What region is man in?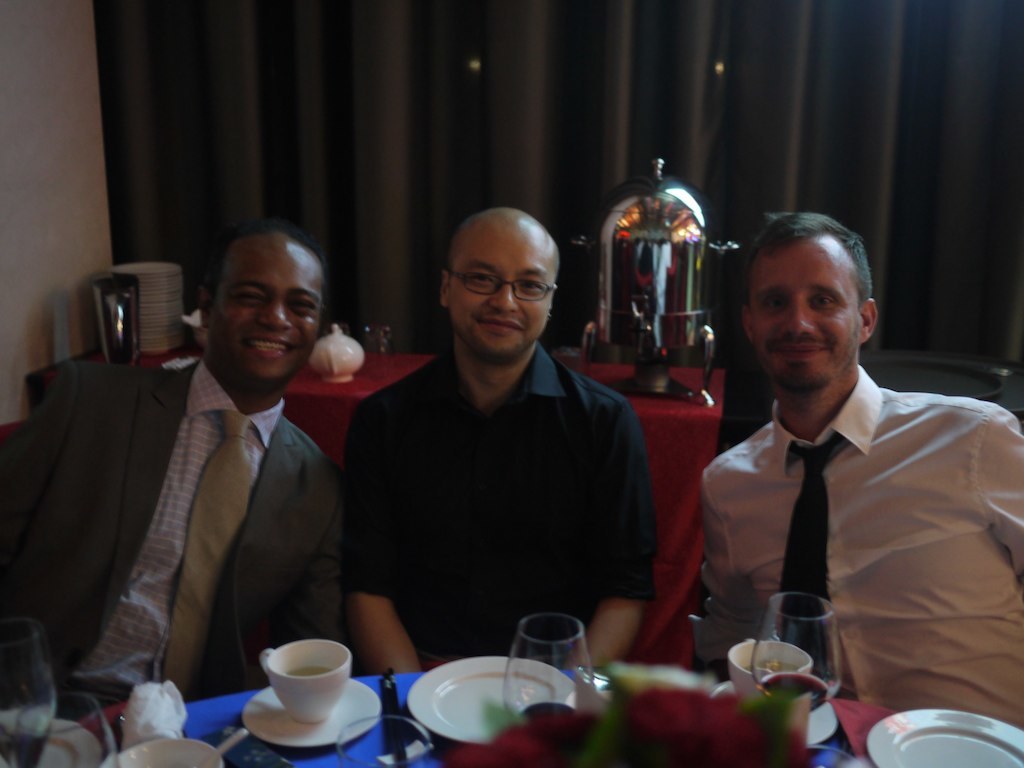
[left=684, top=208, right=1023, bottom=724].
